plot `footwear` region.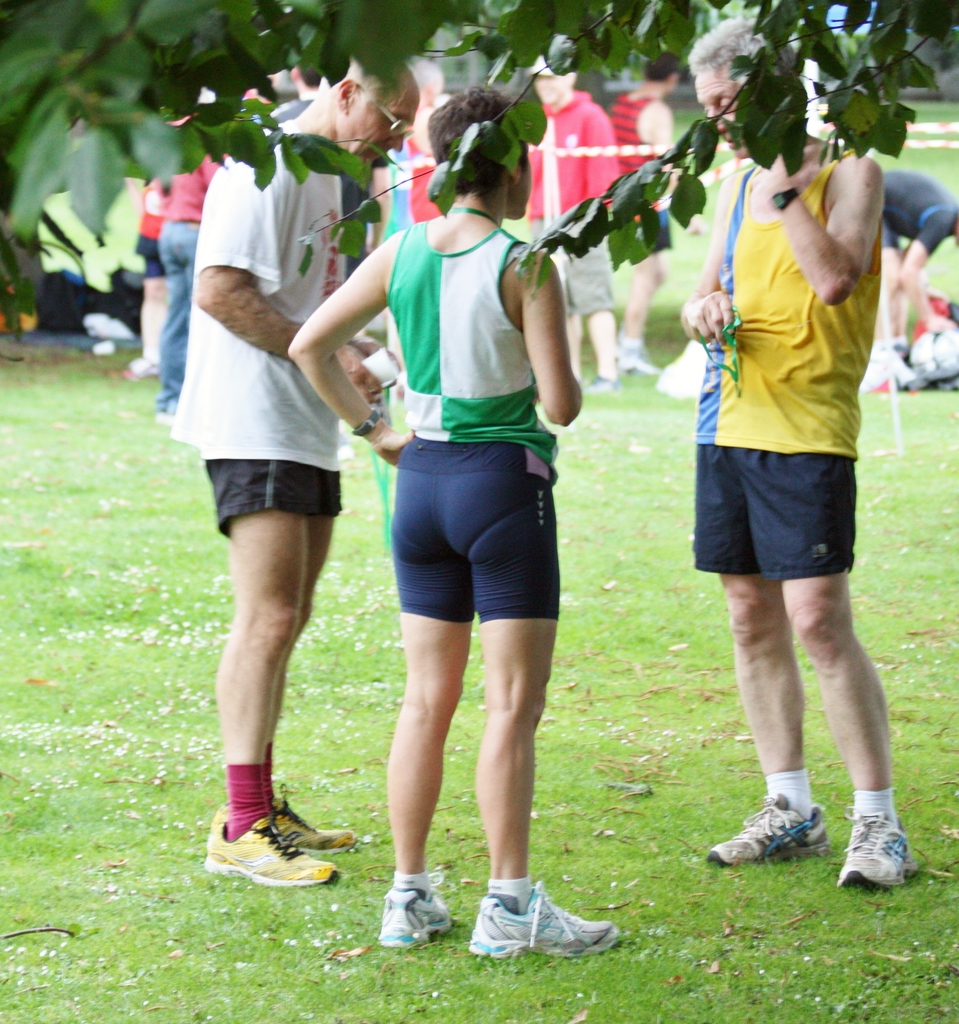
Plotted at <bbox>203, 811, 345, 888</bbox>.
